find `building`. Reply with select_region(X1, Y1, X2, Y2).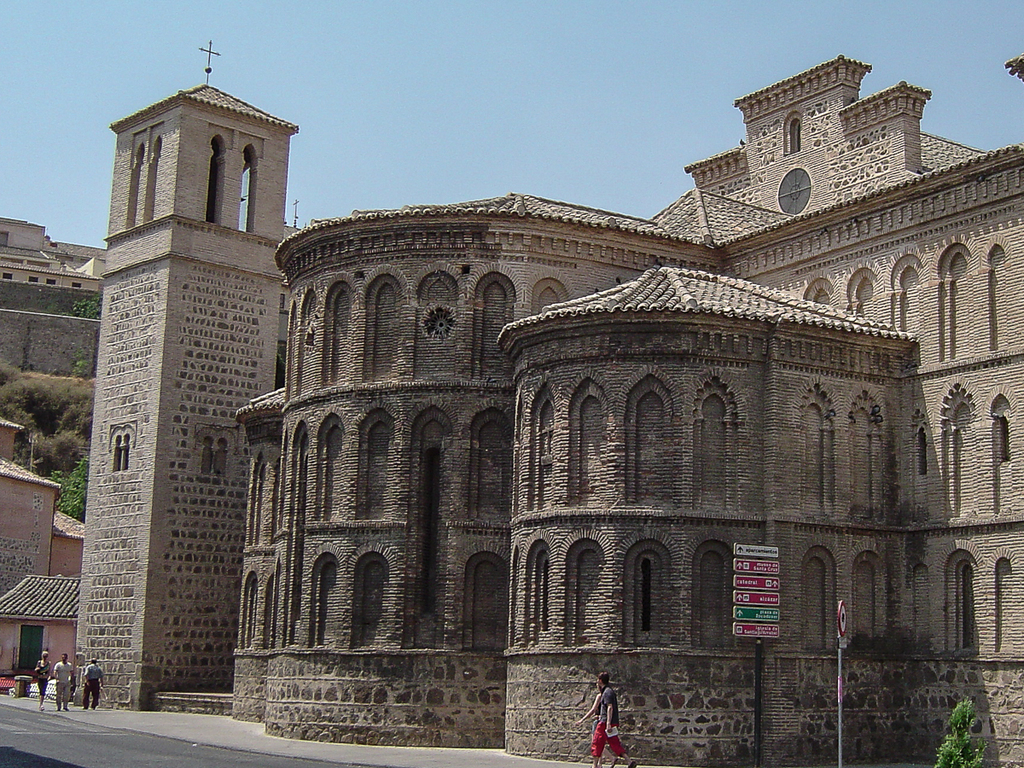
select_region(3, 218, 106, 289).
